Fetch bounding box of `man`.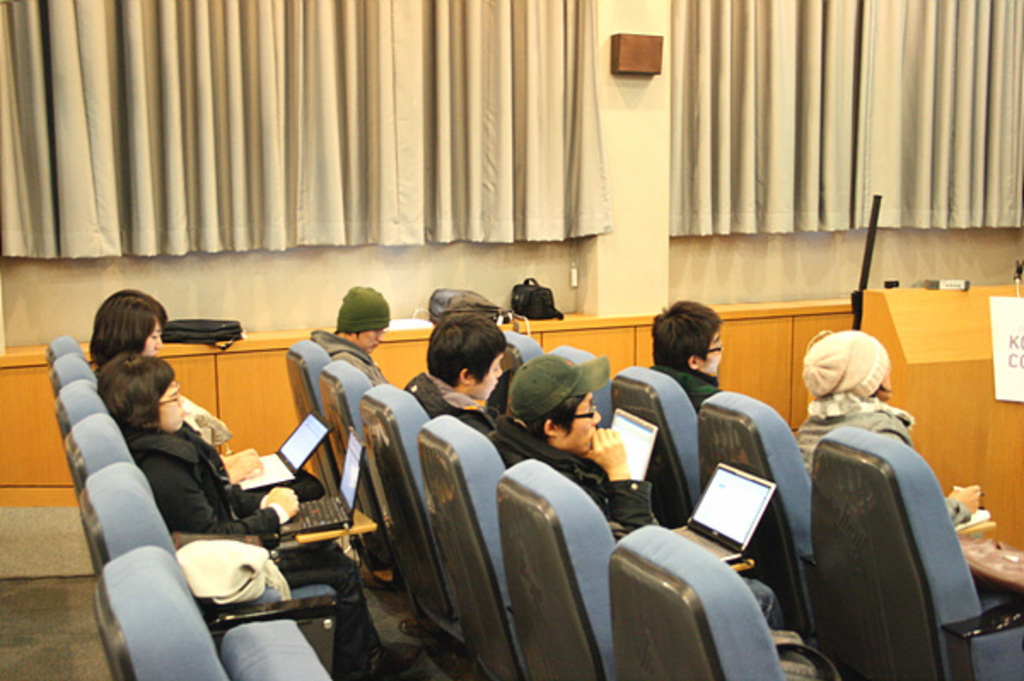
Bbox: (647, 297, 724, 413).
